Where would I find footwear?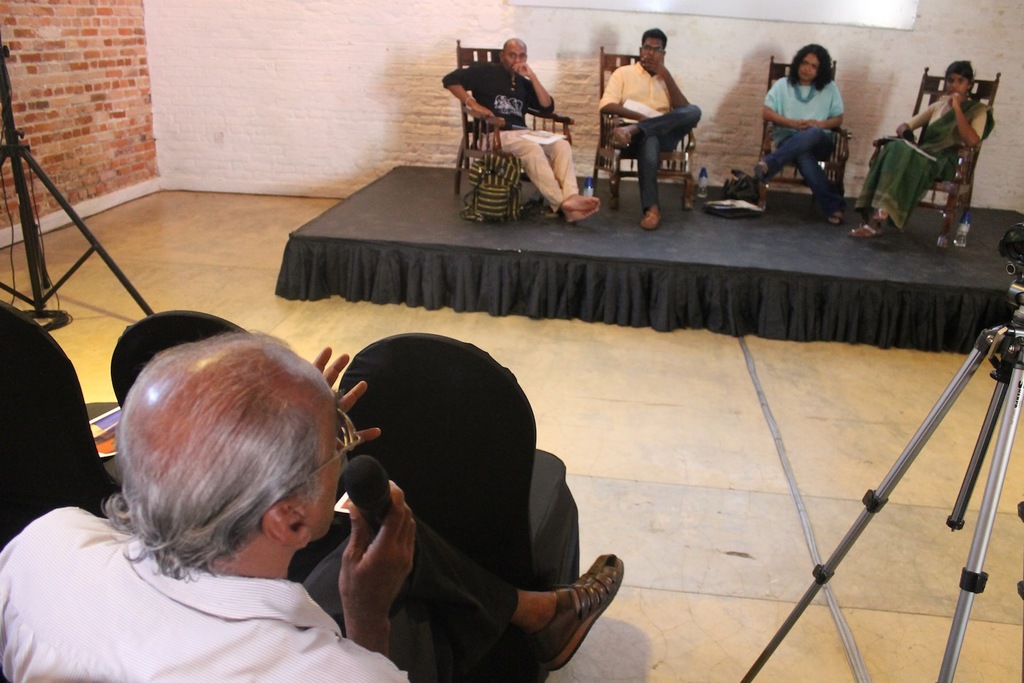
At <box>748,159,780,184</box>.
